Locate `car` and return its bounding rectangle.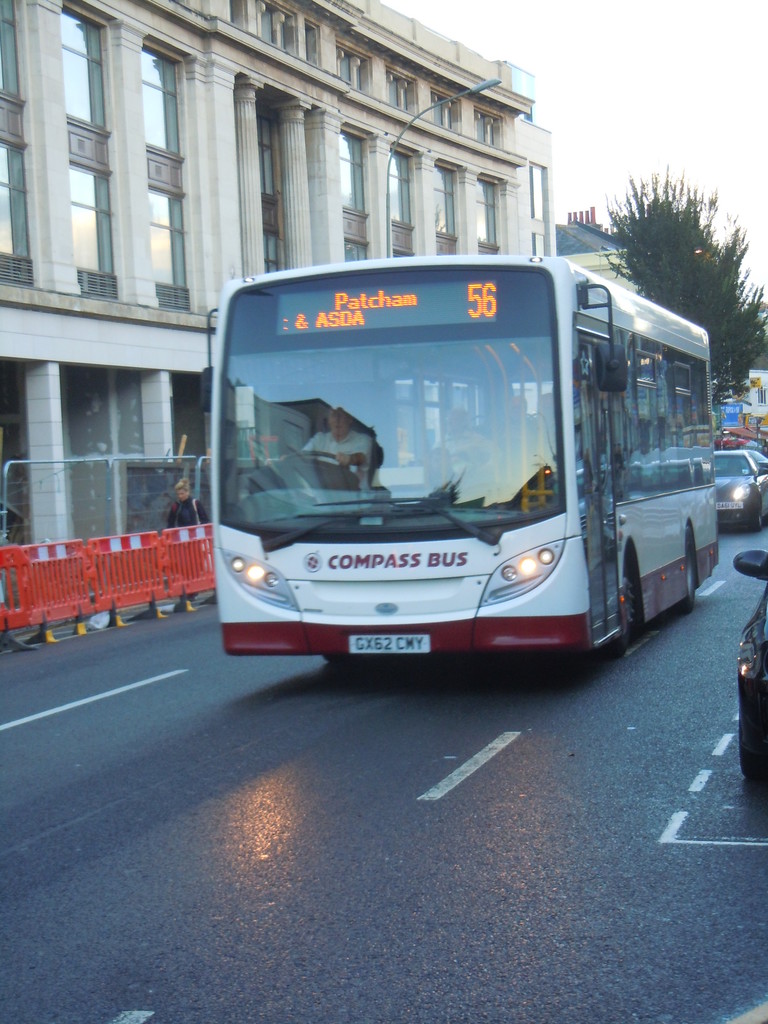
716, 447, 767, 524.
